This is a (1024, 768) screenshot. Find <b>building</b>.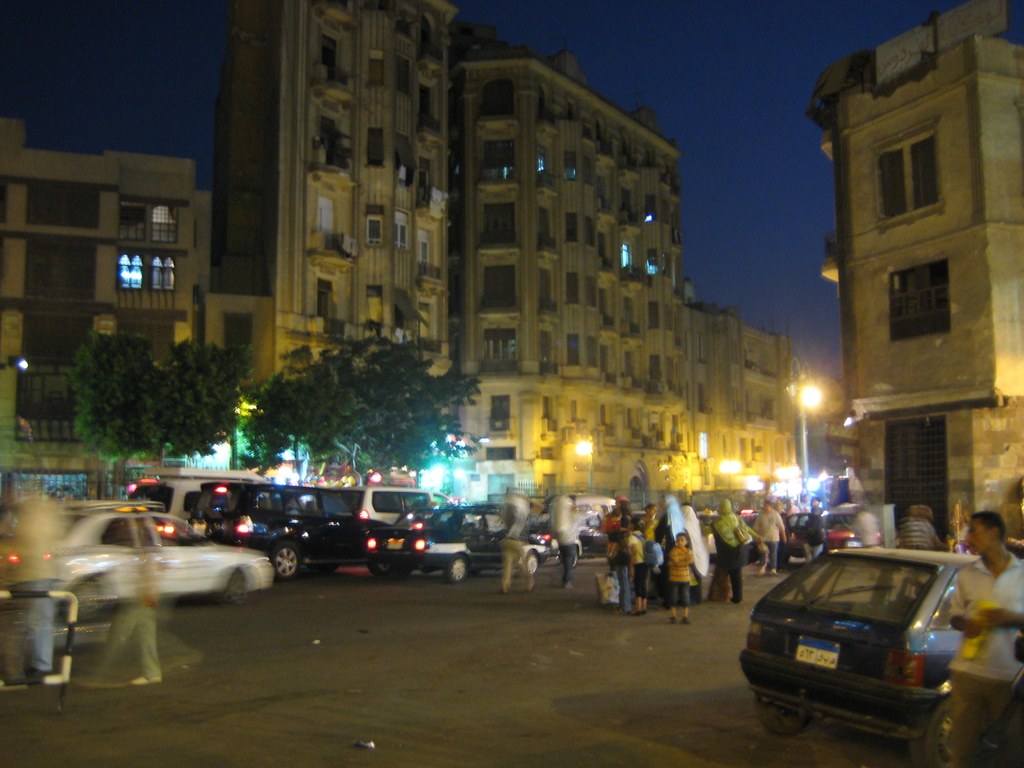
Bounding box: 0/114/211/508.
